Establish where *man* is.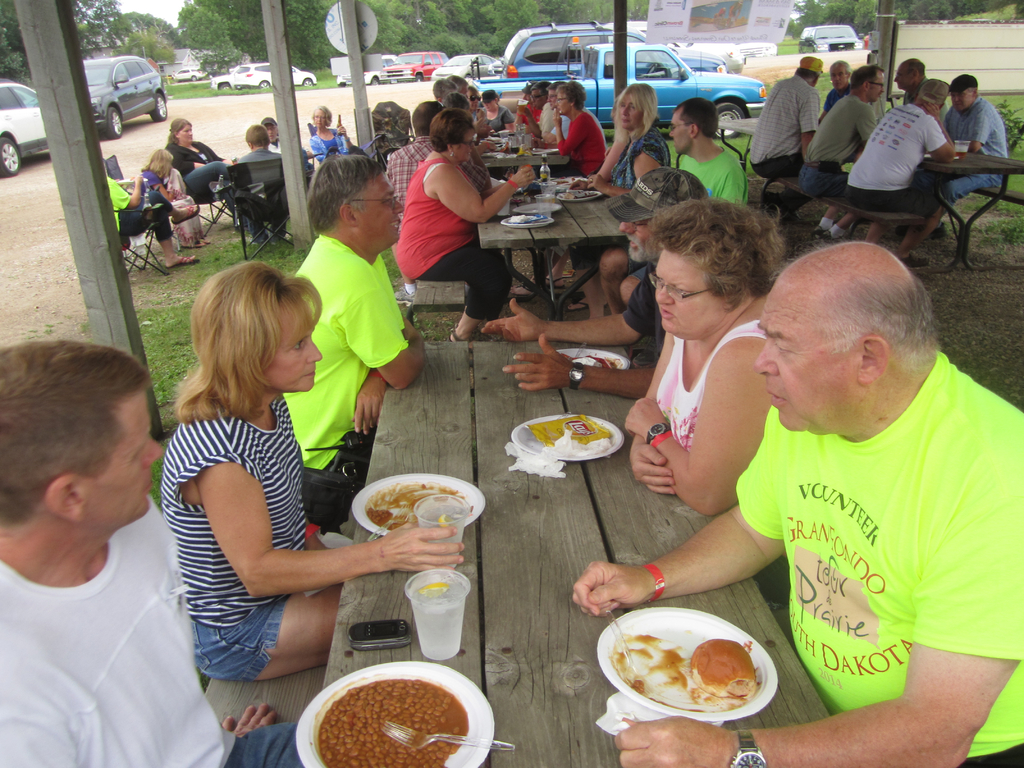
Established at crop(746, 59, 820, 229).
